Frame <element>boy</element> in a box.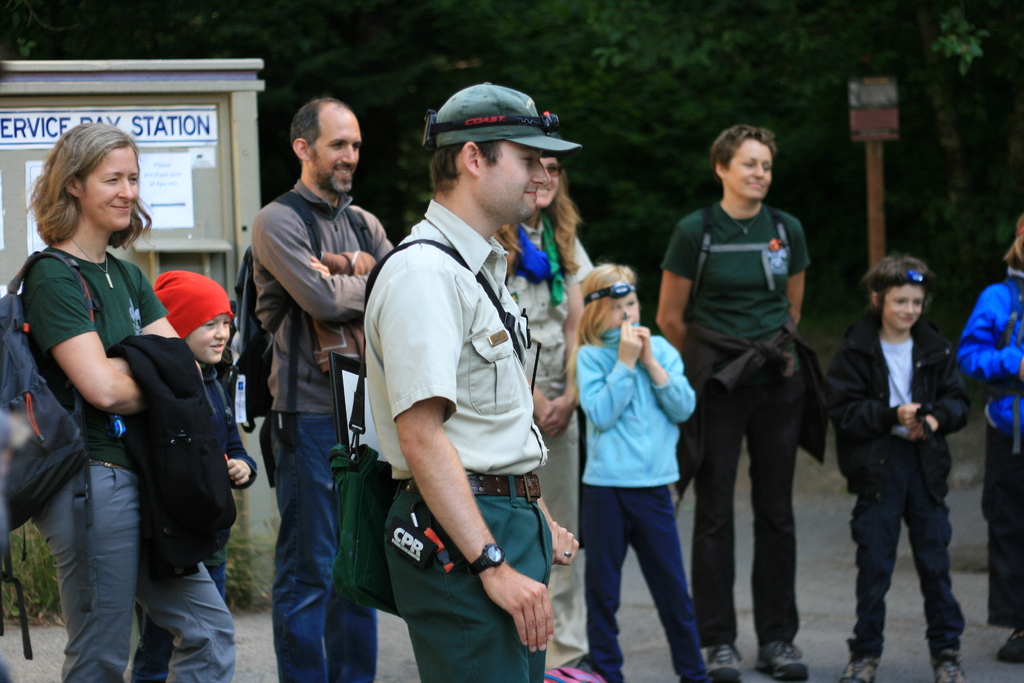
134:270:255:682.
